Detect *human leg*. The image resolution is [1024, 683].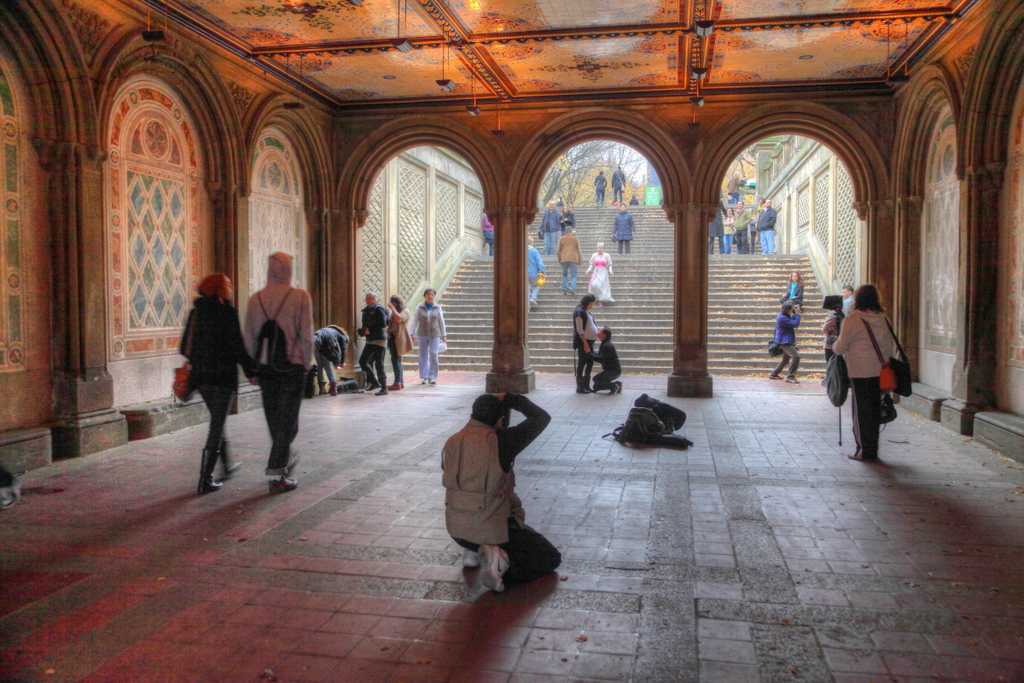
[718, 228, 724, 249].
